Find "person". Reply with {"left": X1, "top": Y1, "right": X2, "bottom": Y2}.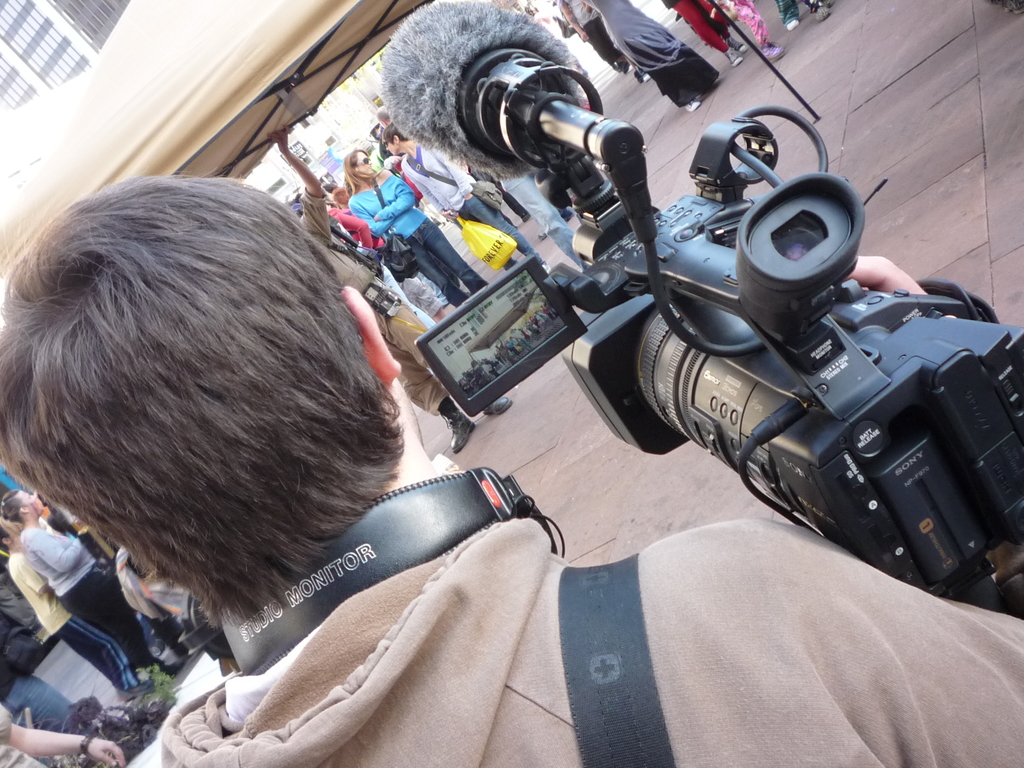
{"left": 344, "top": 146, "right": 494, "bottom": 308}.
